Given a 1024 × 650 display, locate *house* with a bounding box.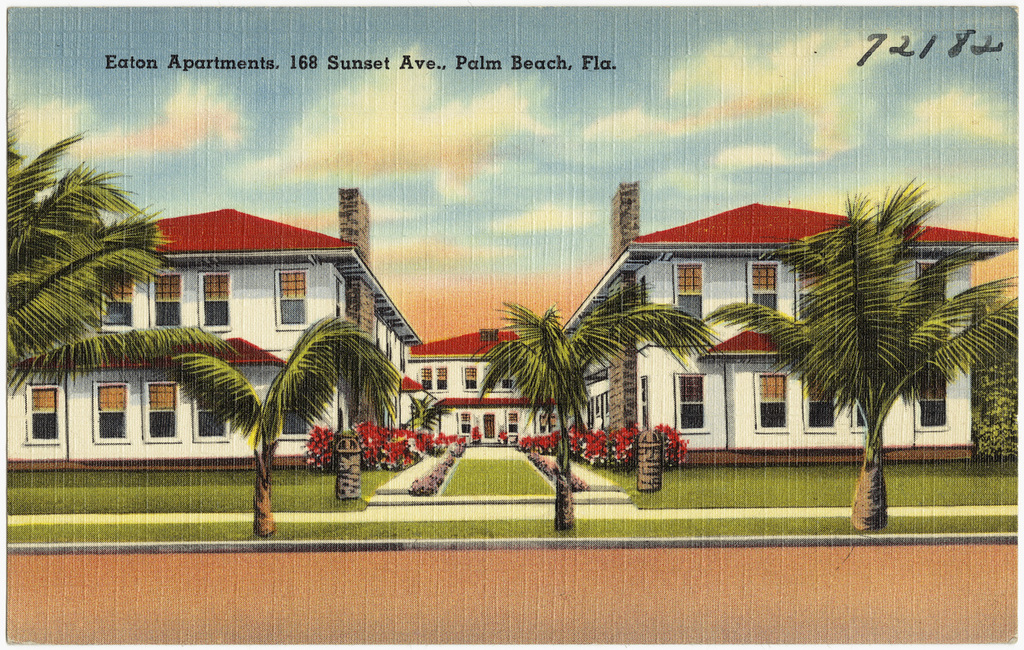
Located: [left=38, top=184, right=434, bottom=501].
